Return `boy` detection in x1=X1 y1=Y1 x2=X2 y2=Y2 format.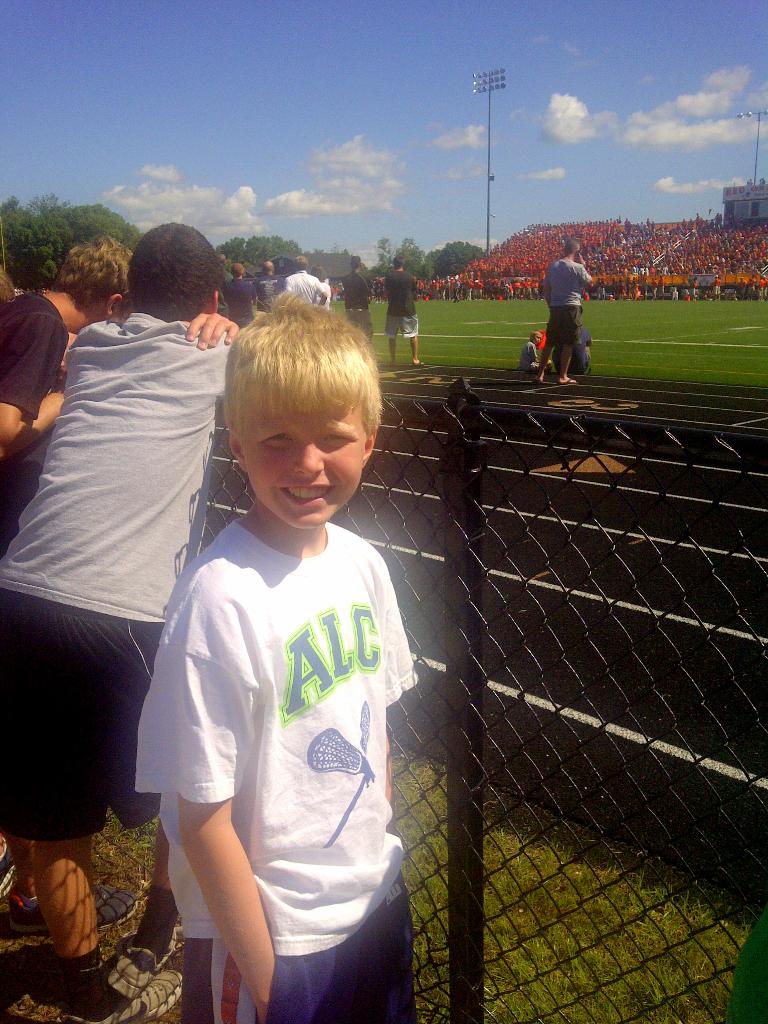
x1=0 y1=236 x2=143 y2=937.
